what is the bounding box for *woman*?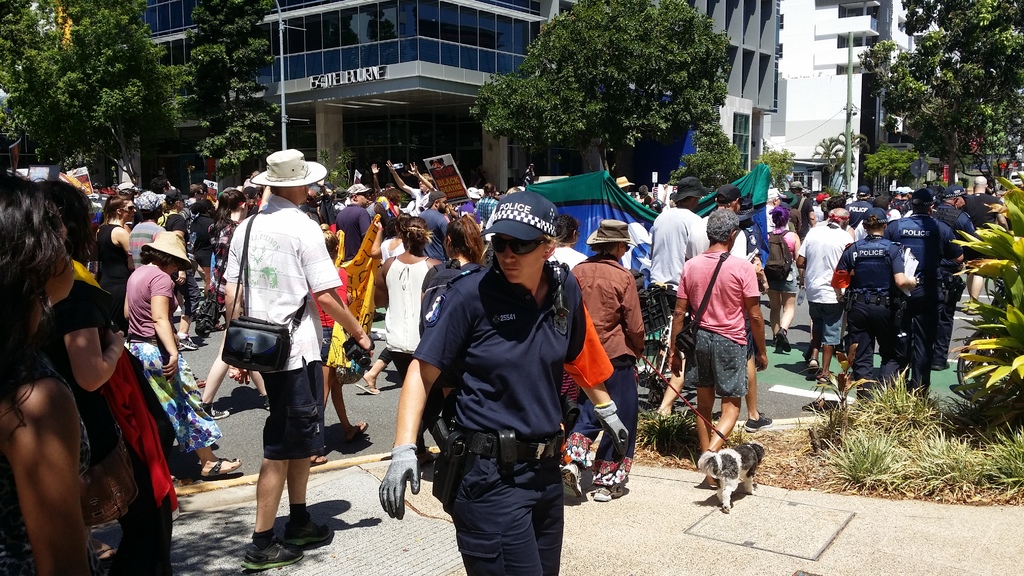
Rect(420, 210, 483, 324).
